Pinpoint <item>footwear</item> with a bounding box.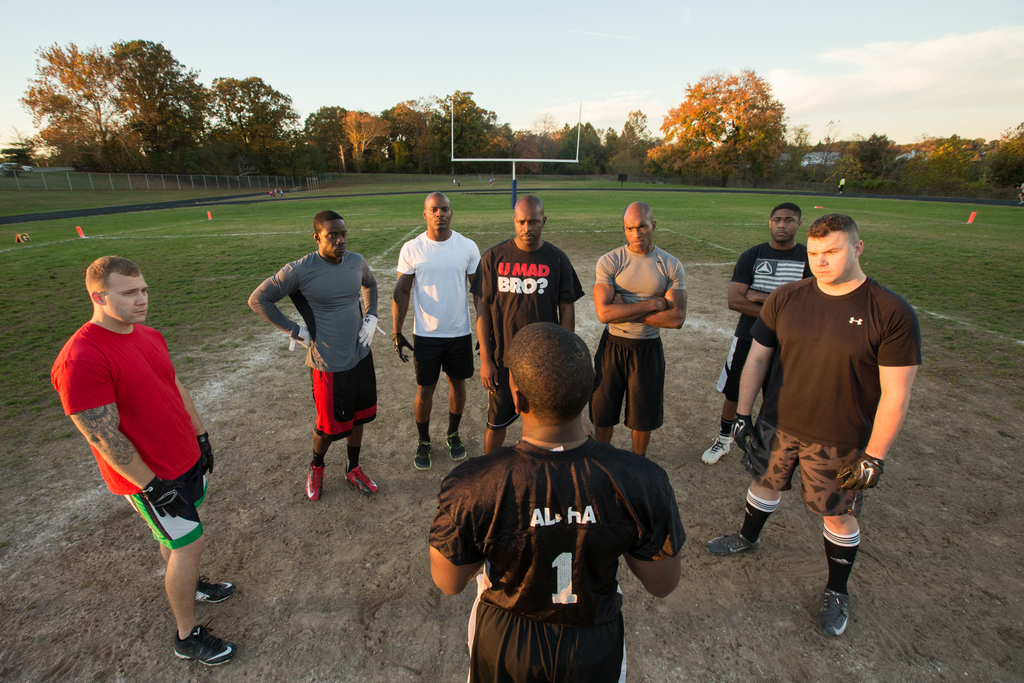
Rect(701, 436, 738, 466).
